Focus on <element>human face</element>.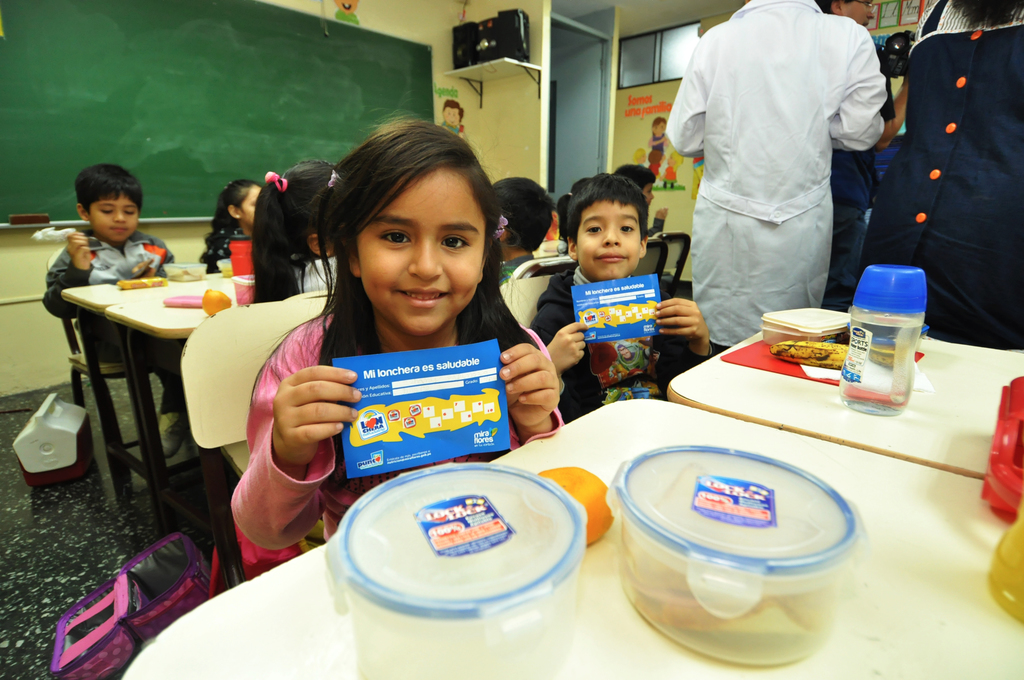
Focused at box(845, 1, 872, 28).
